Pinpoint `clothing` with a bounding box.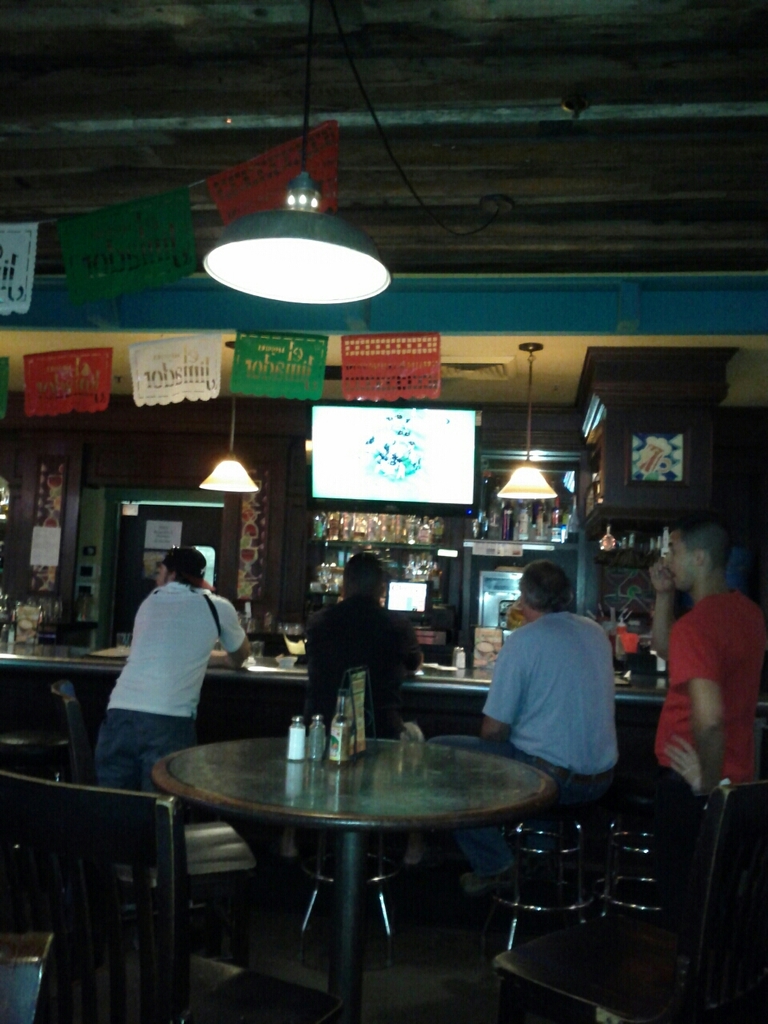
rect(486, 586, 633, 796).
